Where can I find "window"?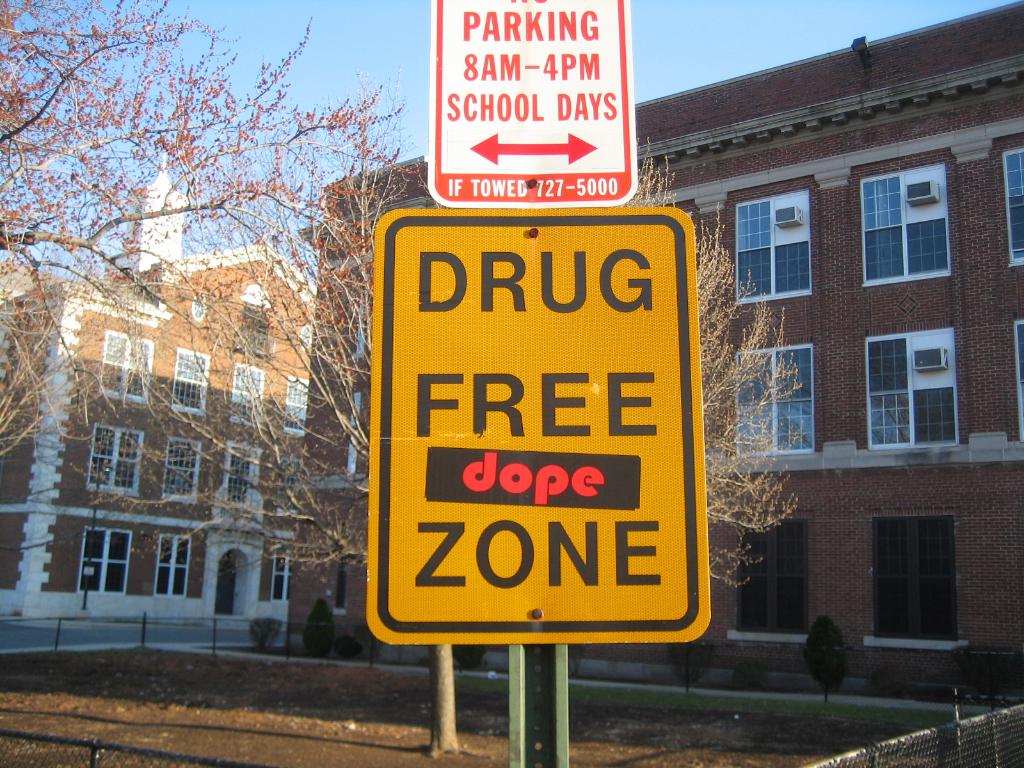
You can find it at 856:154:954:290.
